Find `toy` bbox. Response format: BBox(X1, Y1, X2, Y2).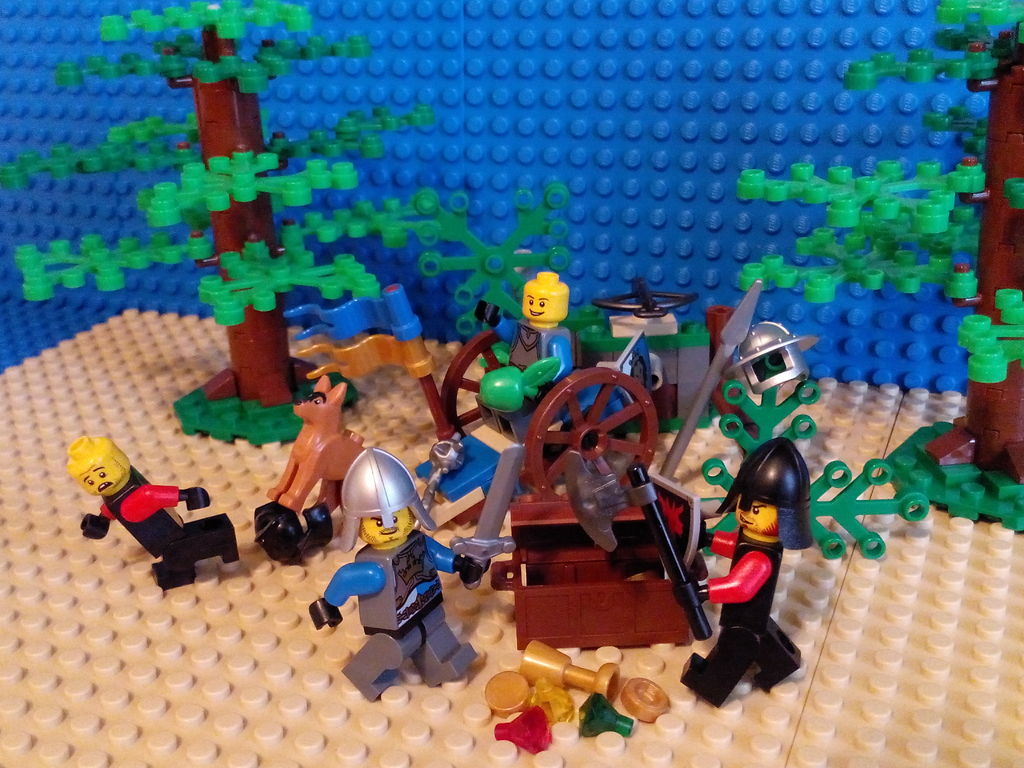
BBox(255, 374, 364, 563).
